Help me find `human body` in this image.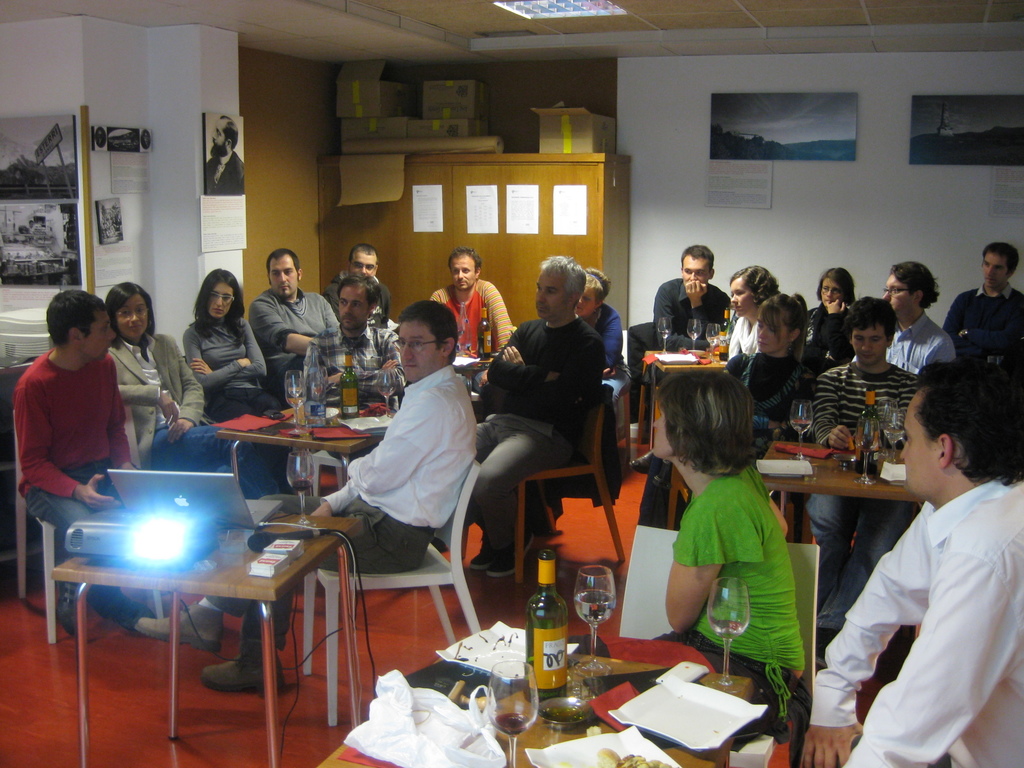
Found it: 932:283:1023:365.
